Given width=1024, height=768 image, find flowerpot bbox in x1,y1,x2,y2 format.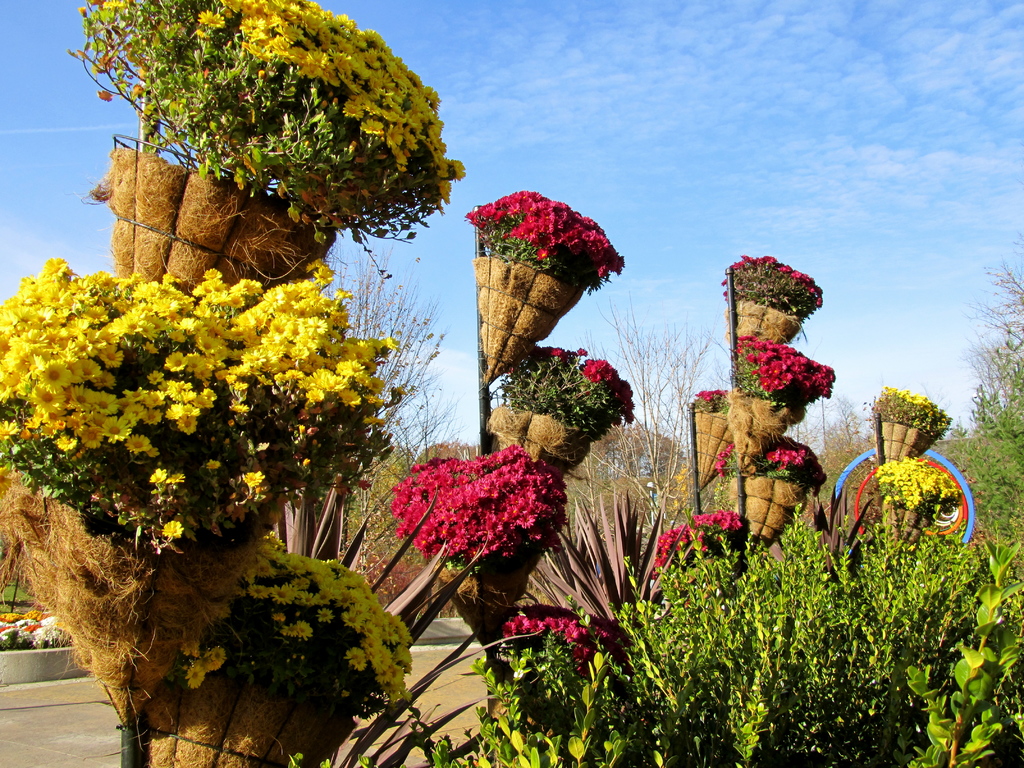
146,638,355,767.
